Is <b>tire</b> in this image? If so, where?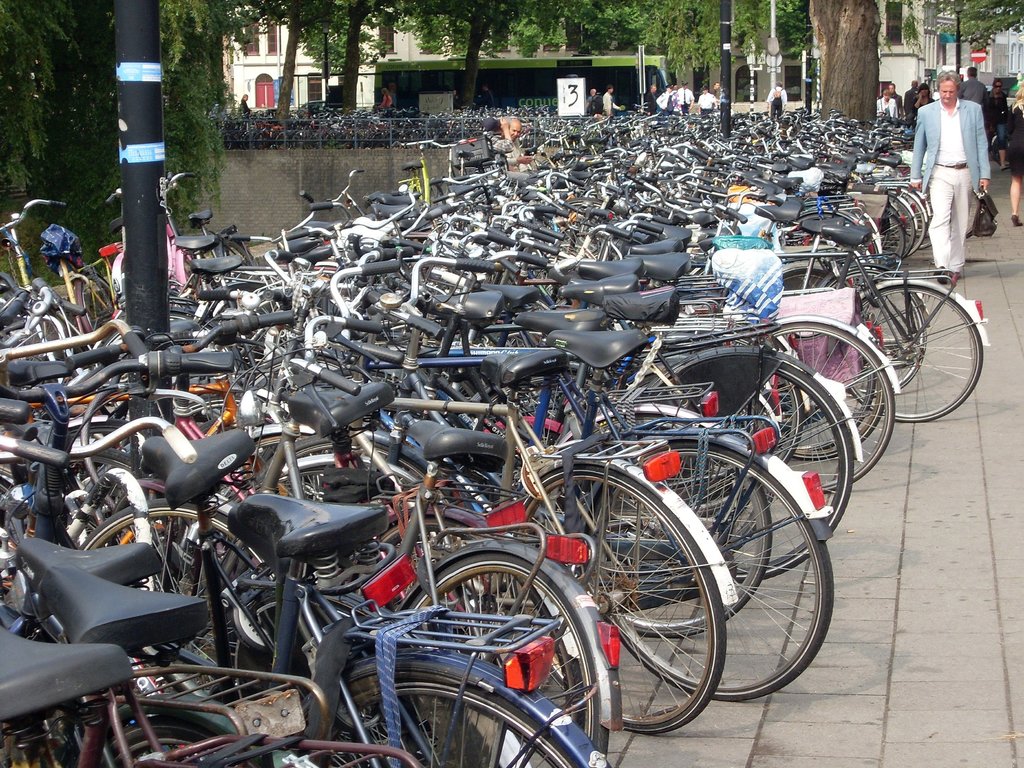
Yes, at [83,276,116,341].
